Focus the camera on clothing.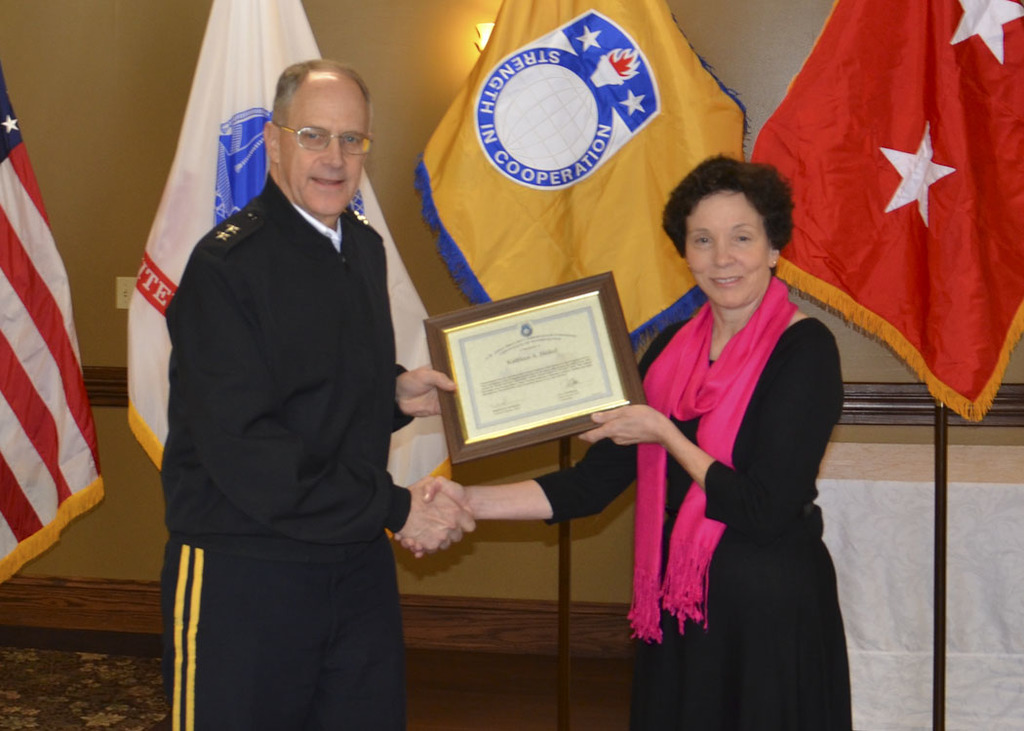
Focus region: region(159, 172, 418, 730).
